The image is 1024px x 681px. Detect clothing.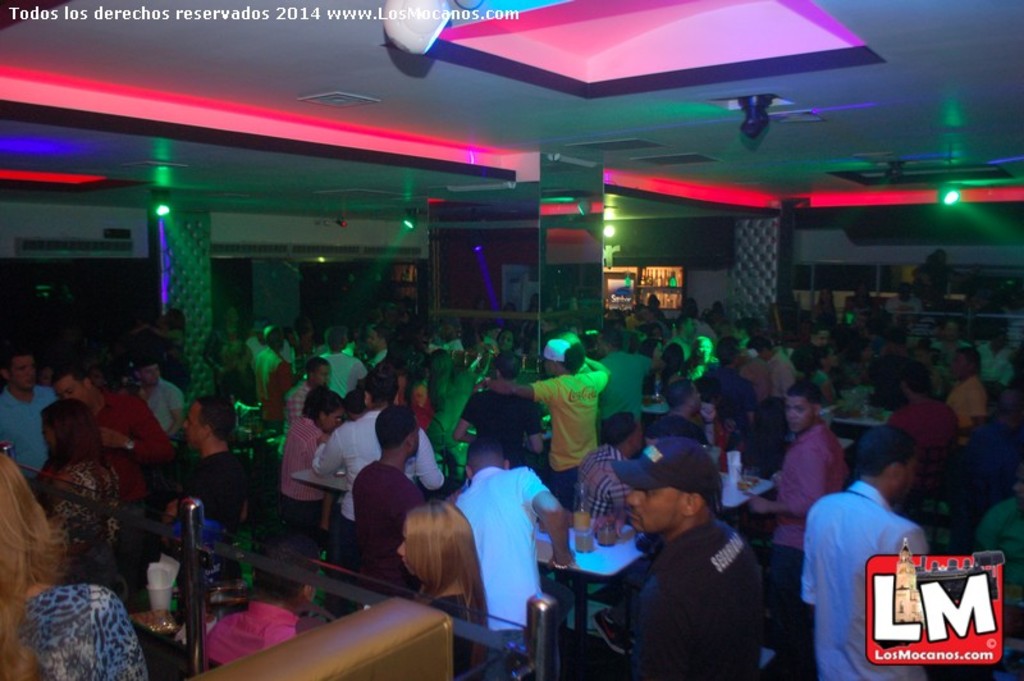
Detection: [x1=808, y1=481, x2=924, y2=680].
